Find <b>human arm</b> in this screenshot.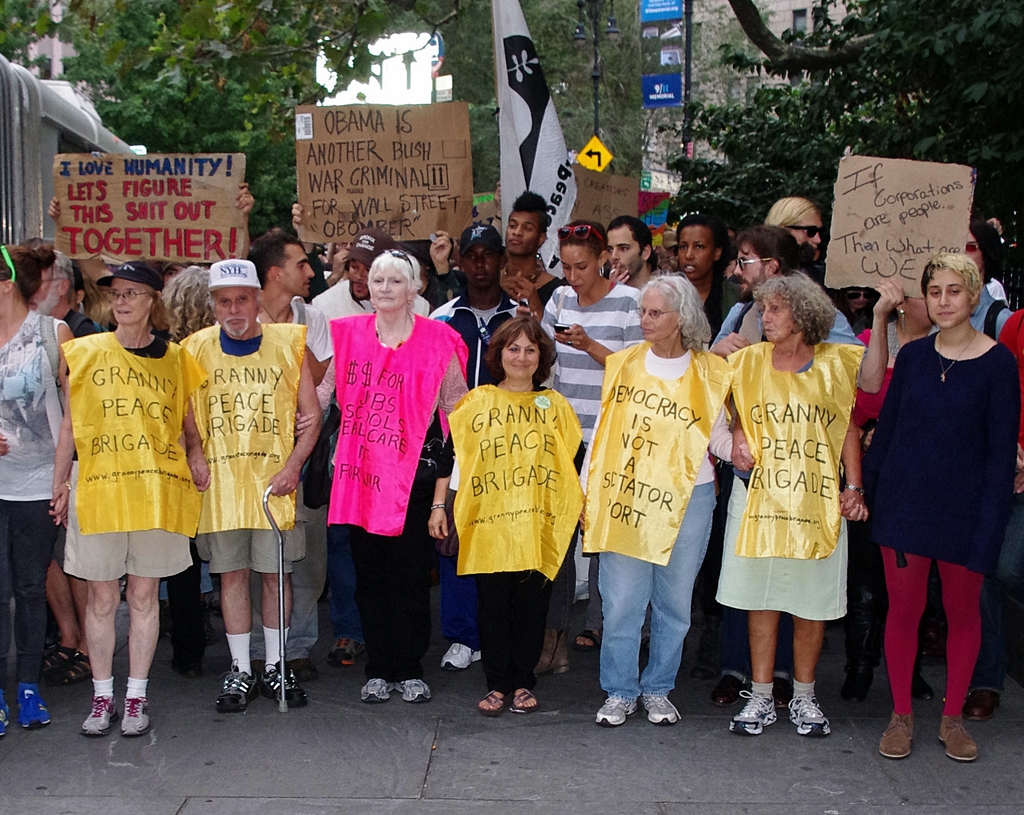
The bounding box for <b>human arm</b> is select_region(197, 476, 212, 493).
